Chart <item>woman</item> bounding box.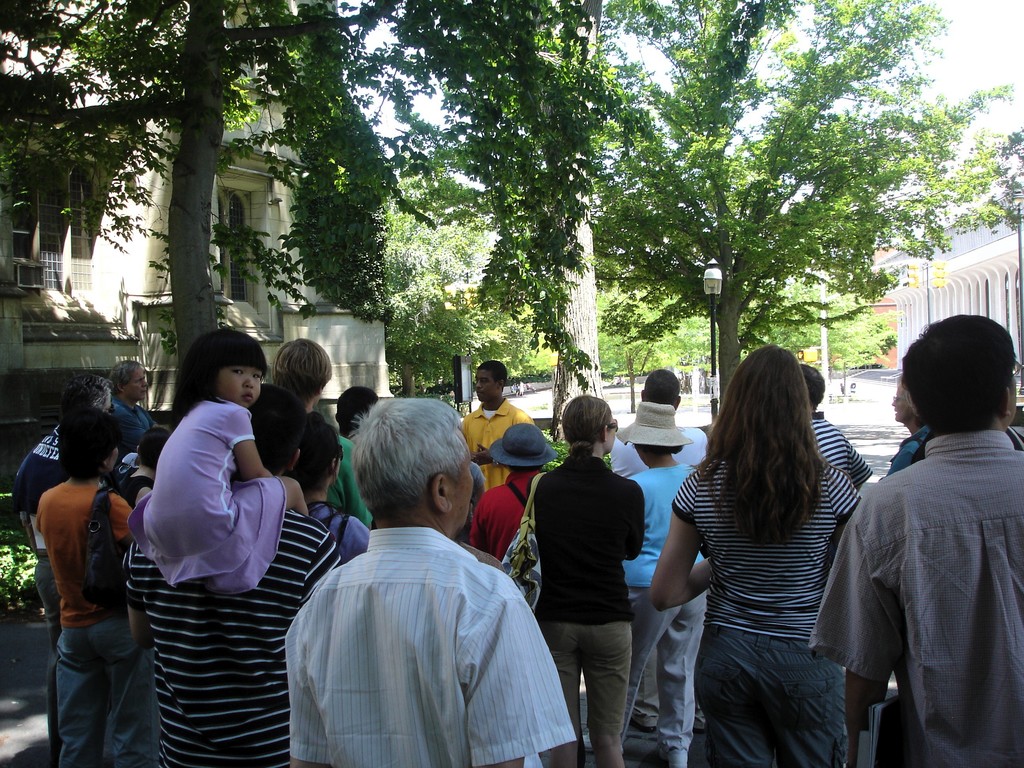
Charted: <region>645, 359, 874, 767</region>.
